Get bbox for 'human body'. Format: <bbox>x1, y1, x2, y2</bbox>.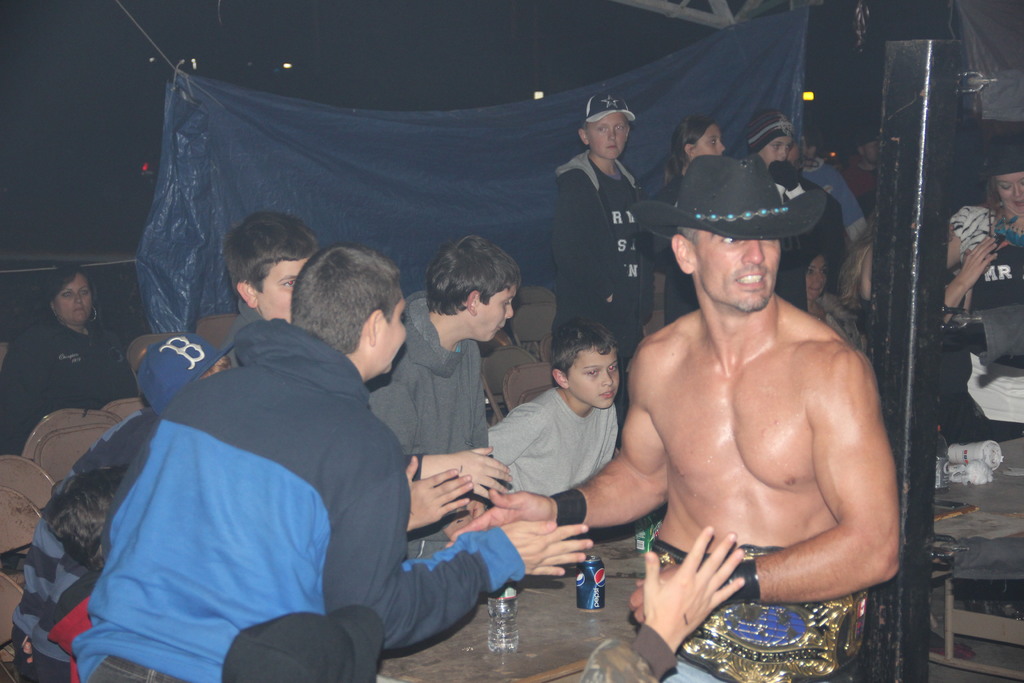
<bbox>216, 207, 329, 359</bbox>.
